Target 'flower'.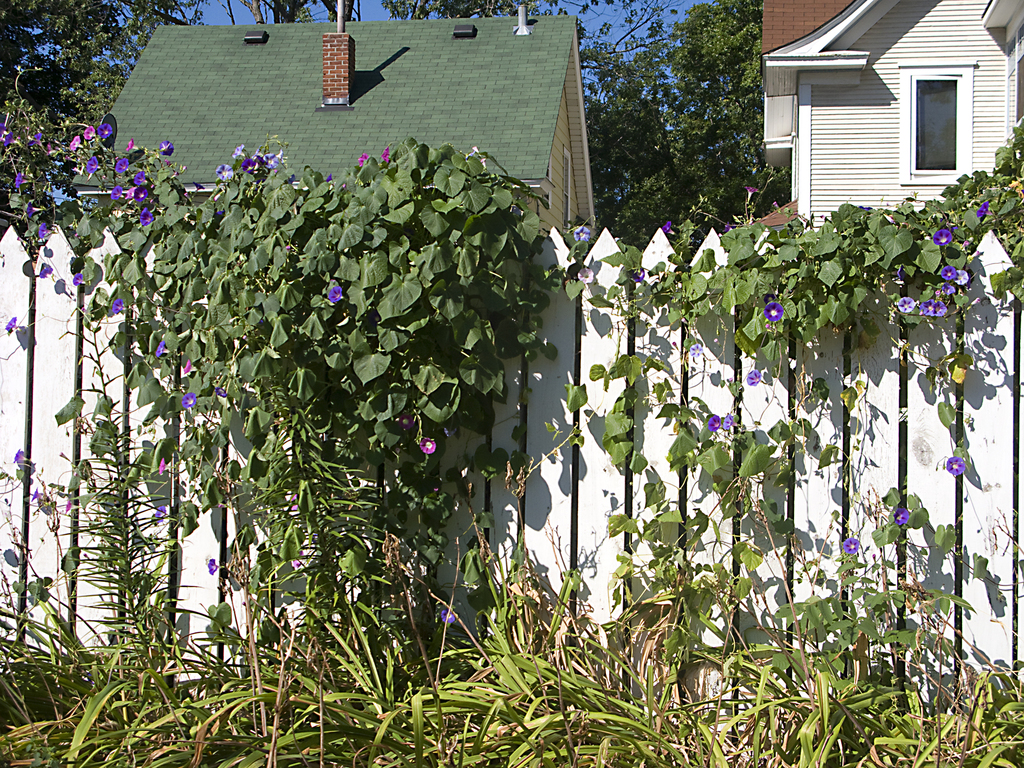
Target region: BBox(178, 394, 199, 410).
